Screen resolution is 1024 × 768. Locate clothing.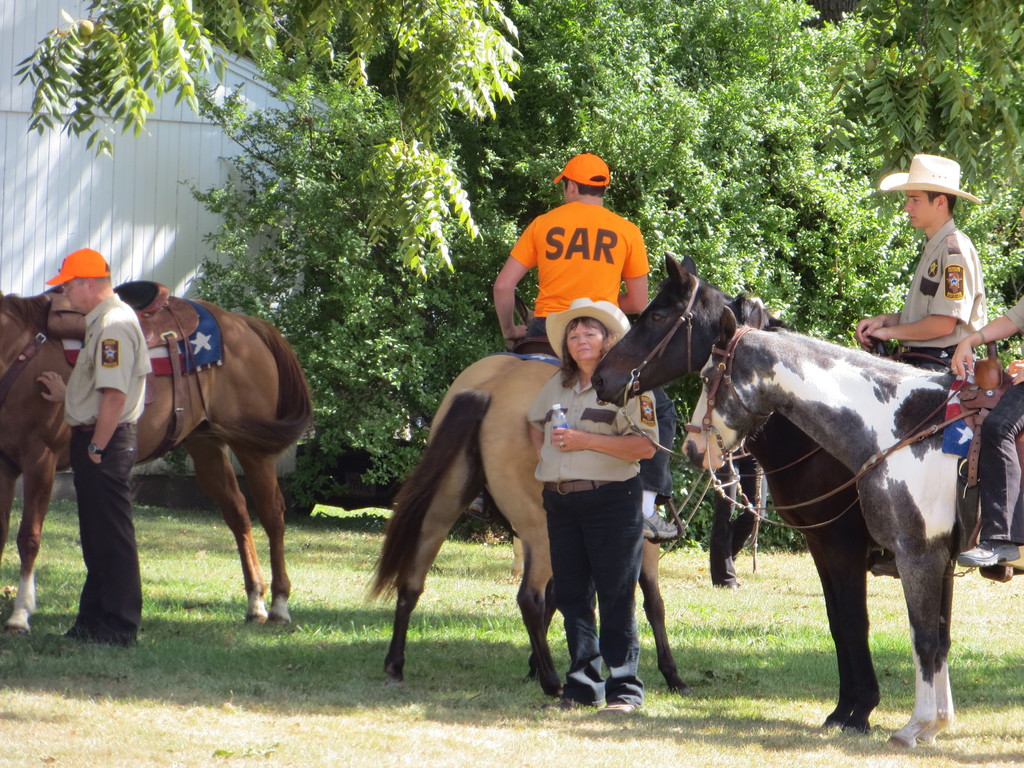
region(985, 296, 1023, 539).
